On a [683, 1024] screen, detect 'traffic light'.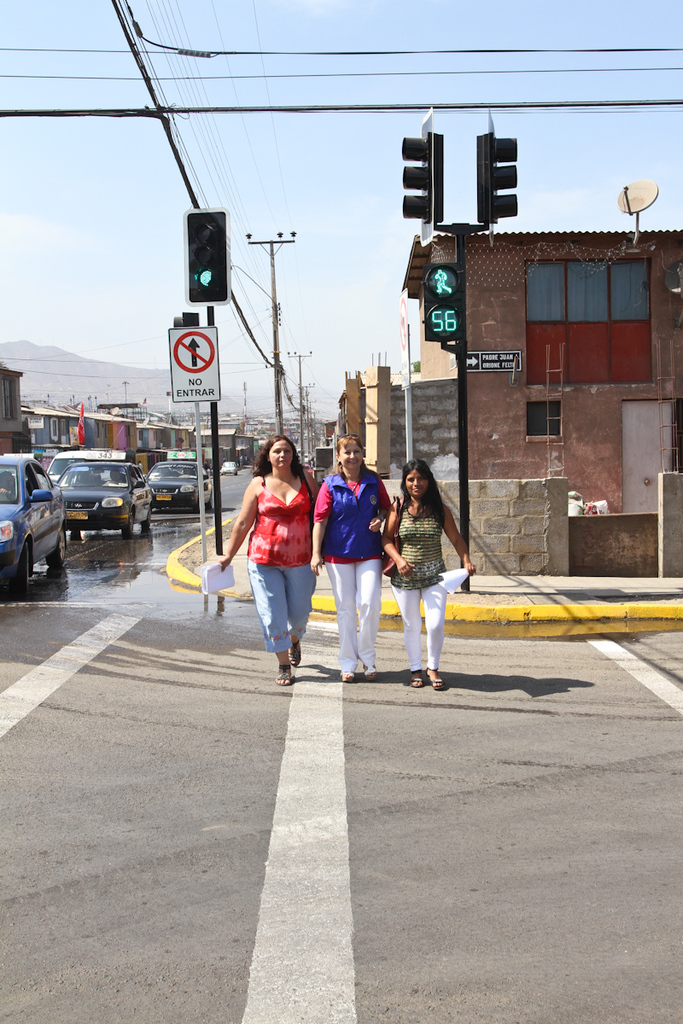
l=171, t=308, r=201, b=326.
